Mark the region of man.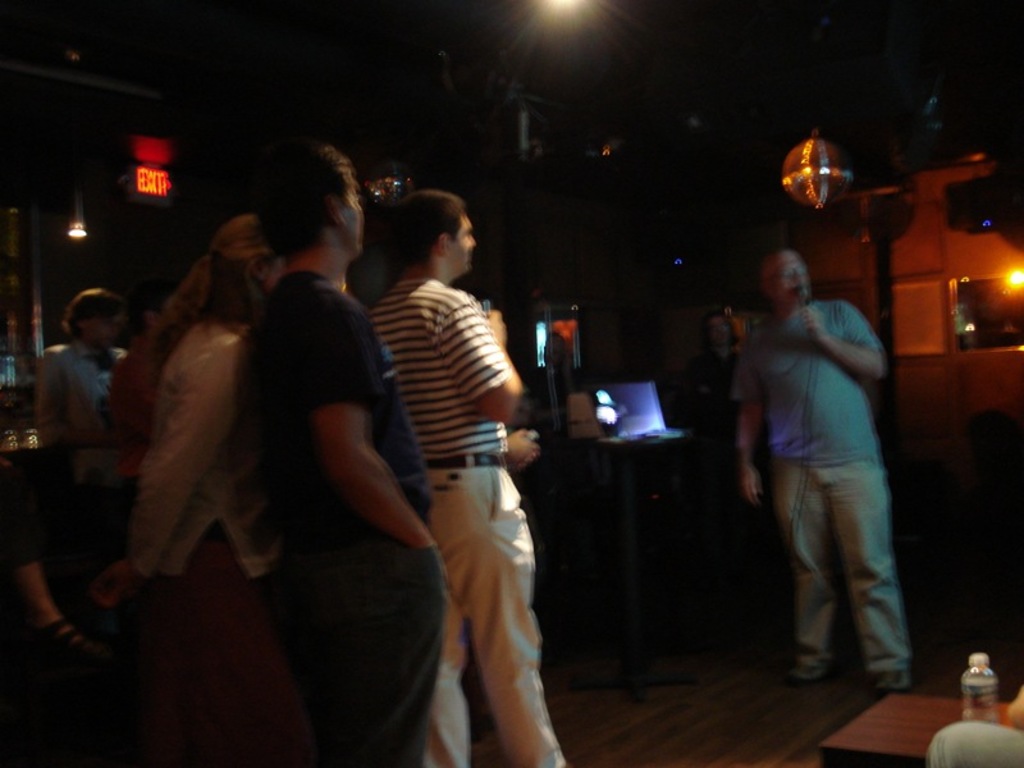
Region: (x1=246, y1=143, x2=448, y2=767).
